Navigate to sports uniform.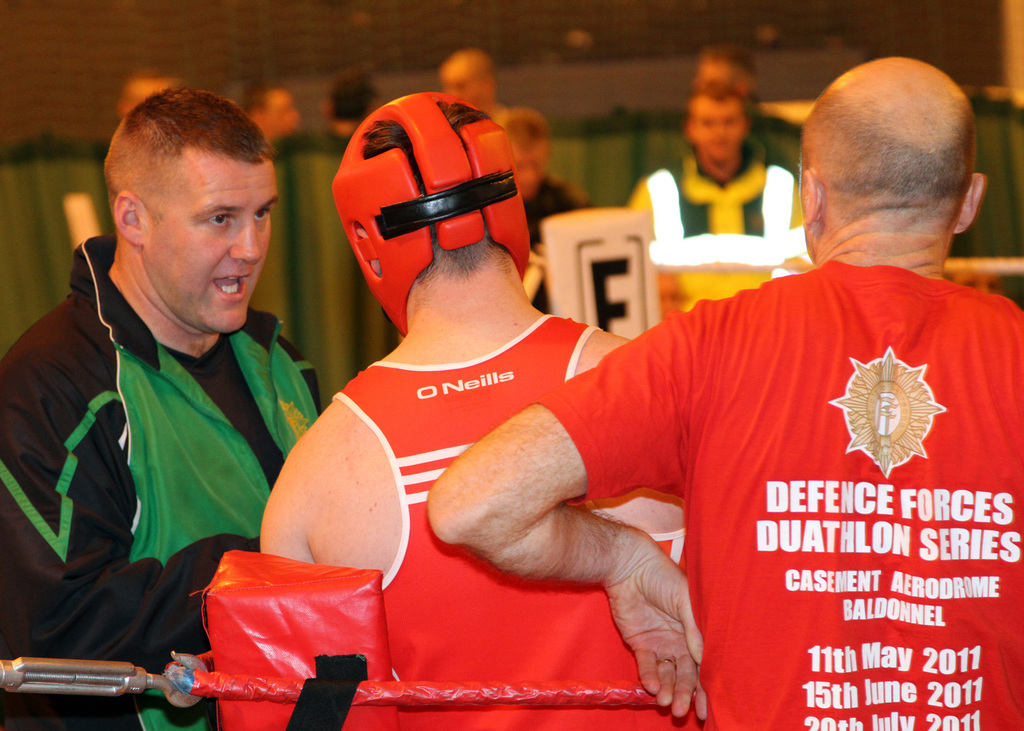
Navigation target: locate(329, 93, 708, 730).
